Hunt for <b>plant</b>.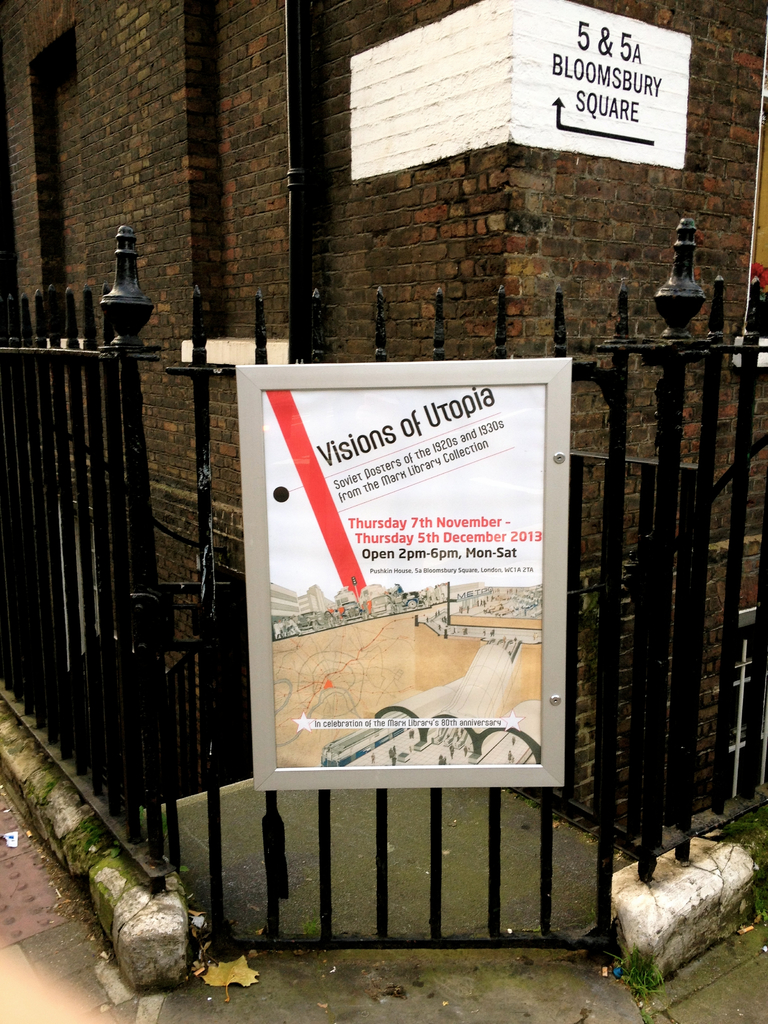
Hunted down at 589,957,688,1023.
